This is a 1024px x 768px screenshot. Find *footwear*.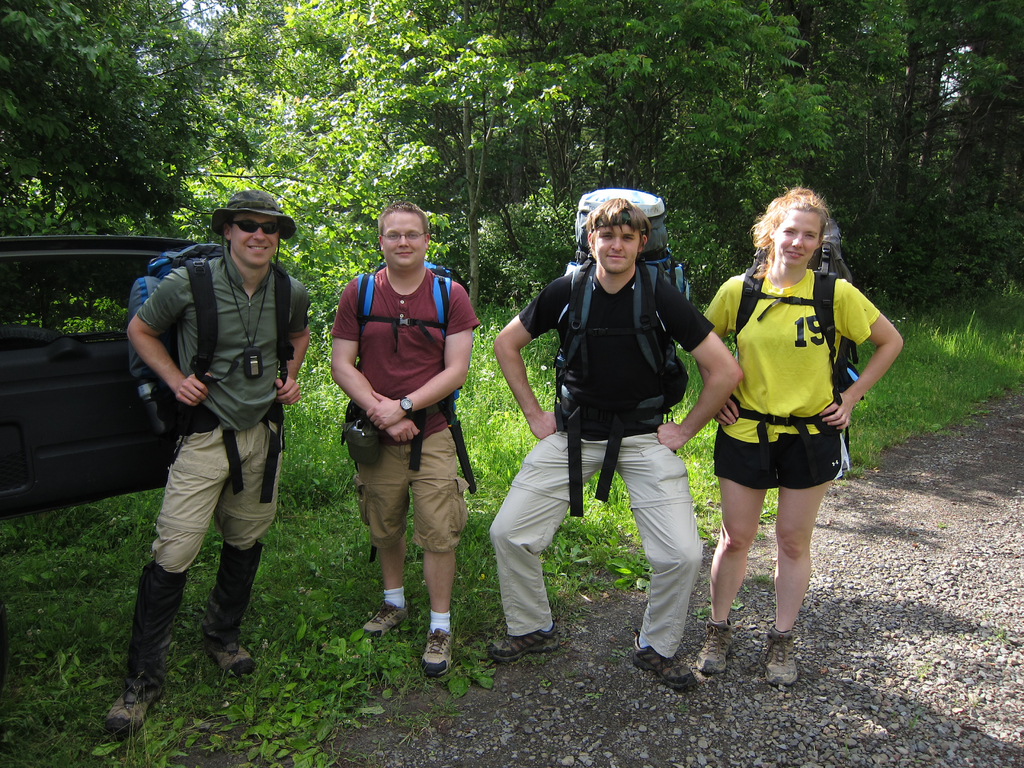
Bounding box: bbox(108, 566, 172, 733).
